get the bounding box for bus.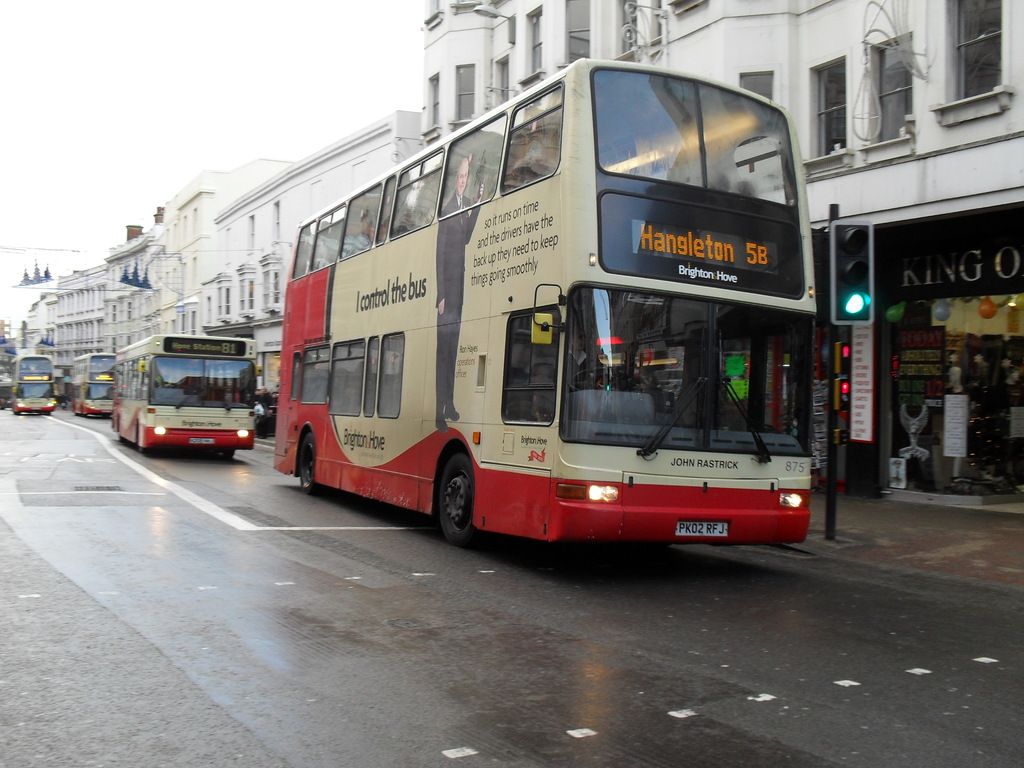
Rect(65, 349, 107, 414).
